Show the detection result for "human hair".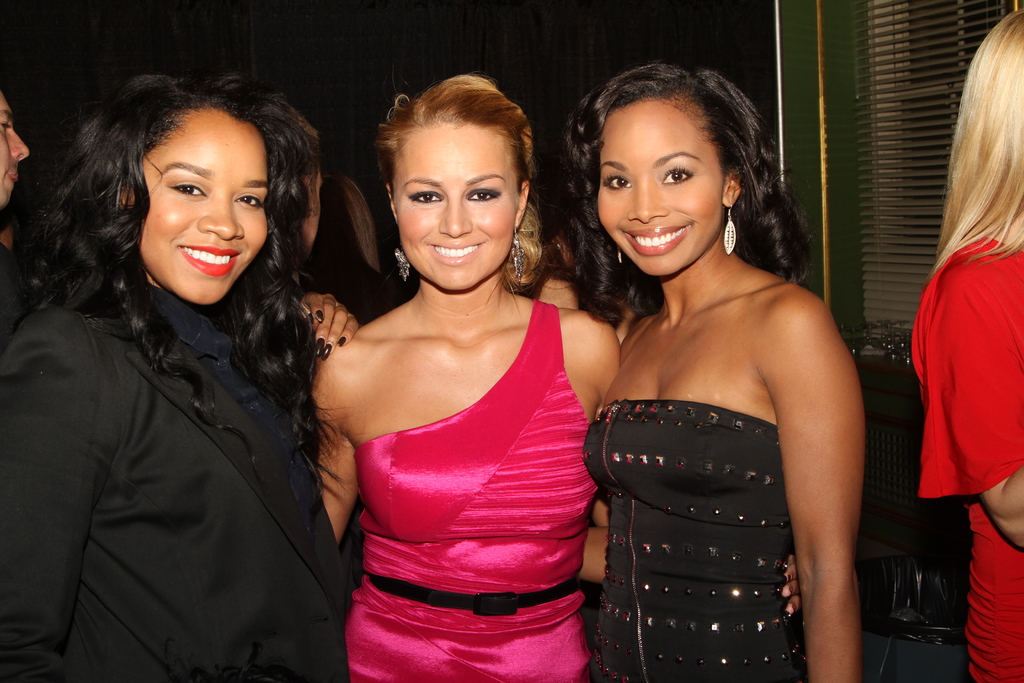
rect(289, 110, 324, 212).
